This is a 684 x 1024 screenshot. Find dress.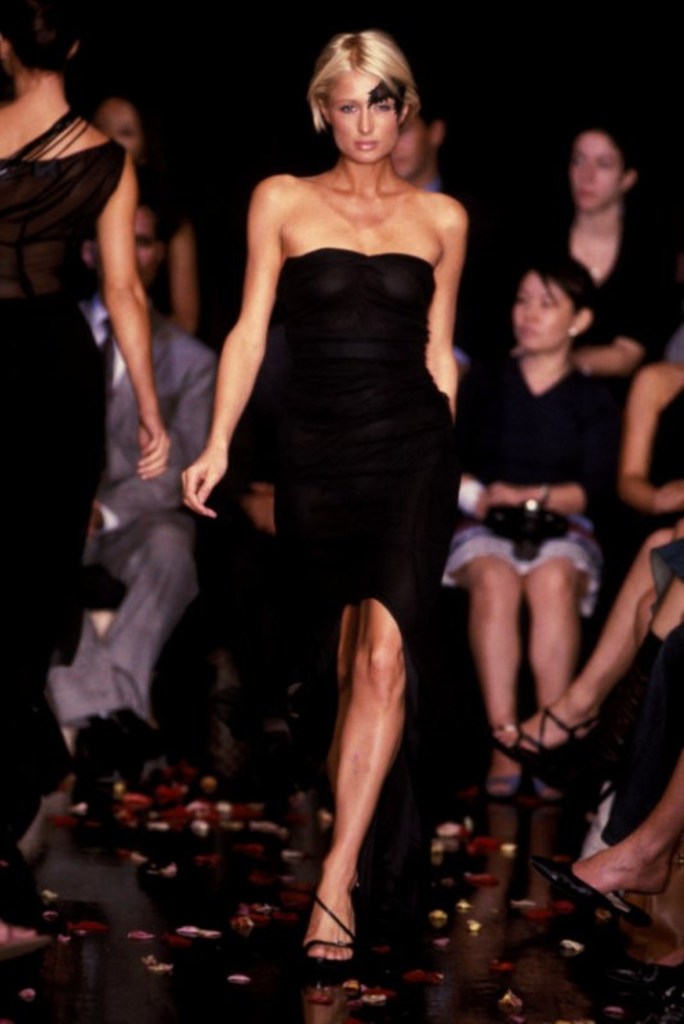
Bounding box: {"left": 442, "top": 348, "right": 605, "bottom": 620}.
